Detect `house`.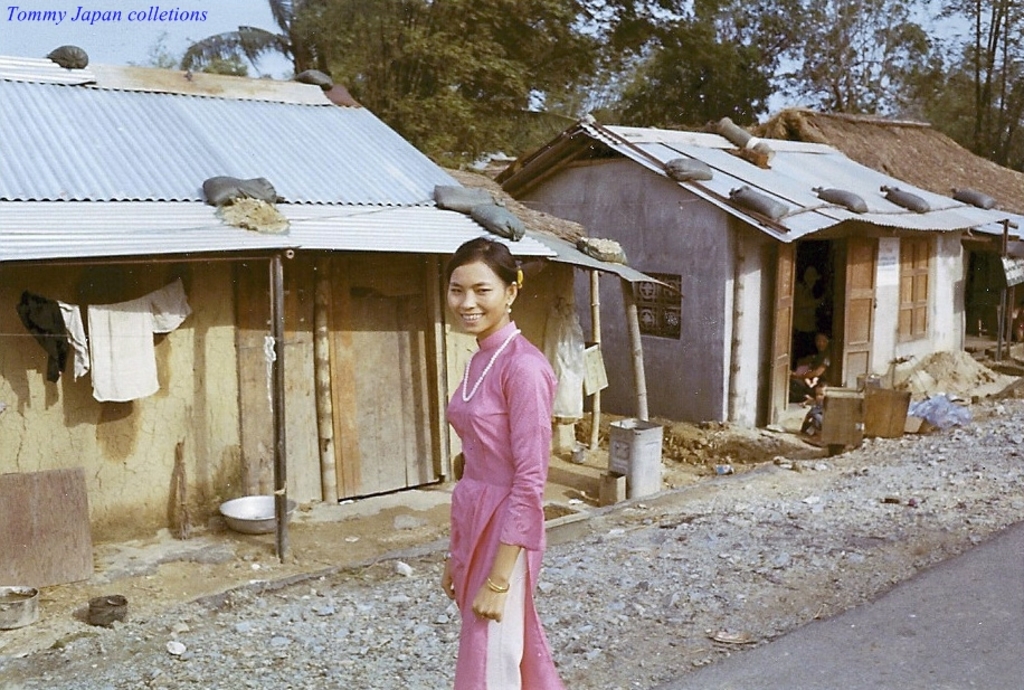
Detected at bbox=(489, 103, 996, 436).
